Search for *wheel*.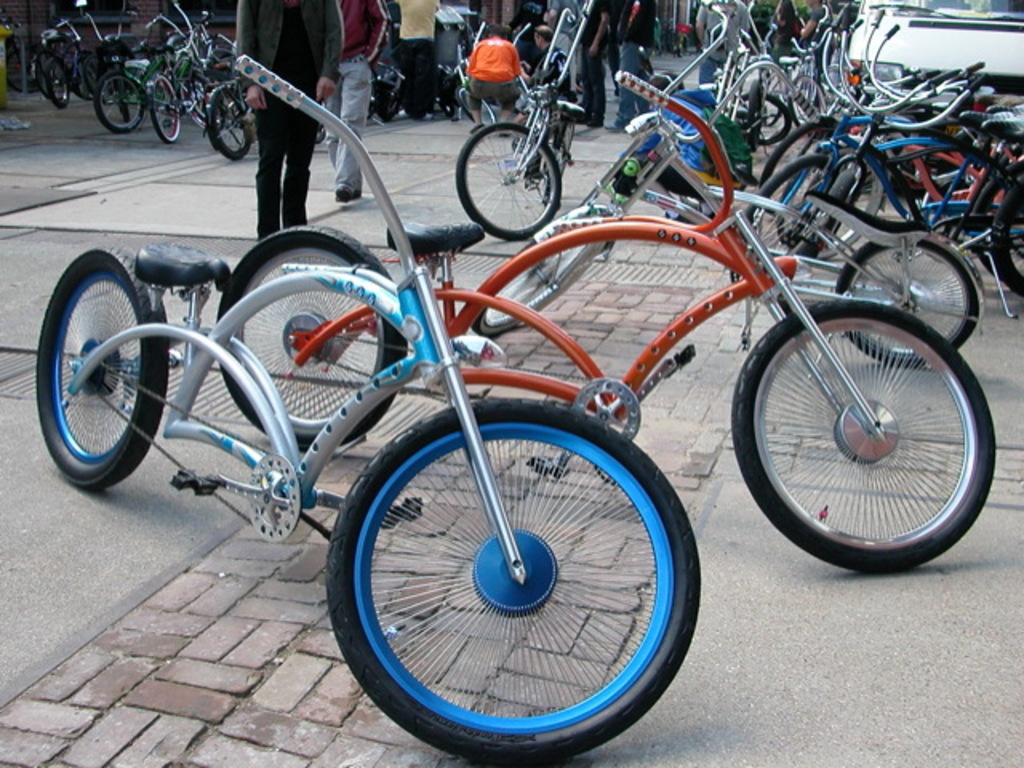
Found at (91, 70, 144, 134).
